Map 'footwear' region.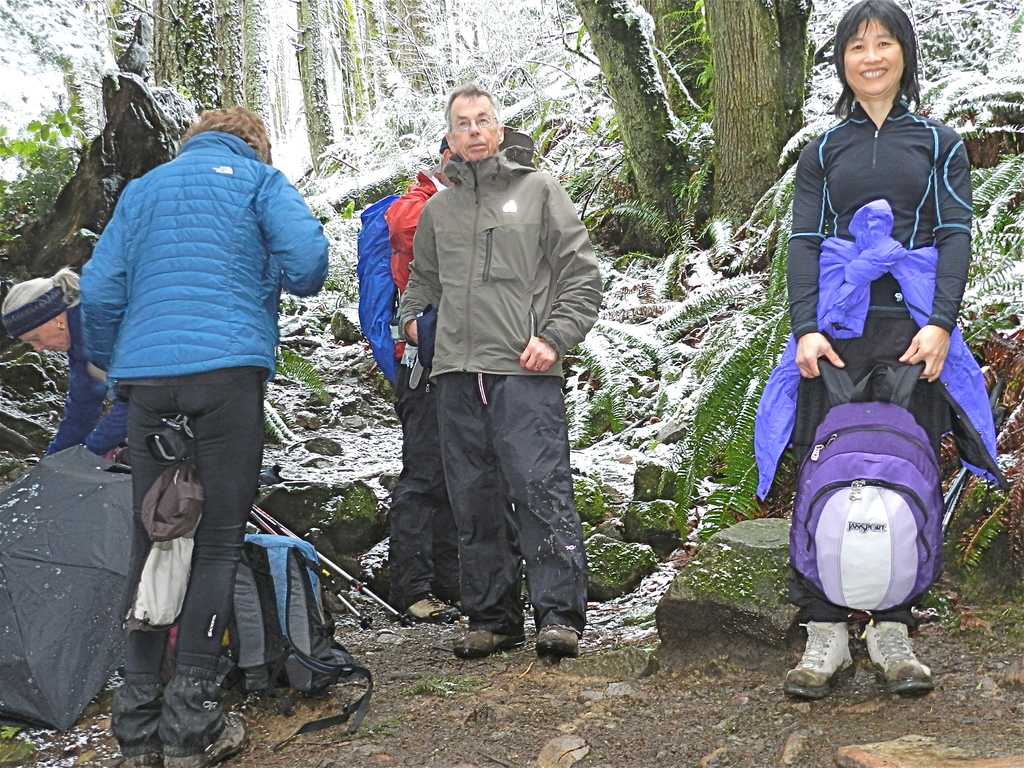
Mapped to [left=538, top=624, right=580, bottom=660].
